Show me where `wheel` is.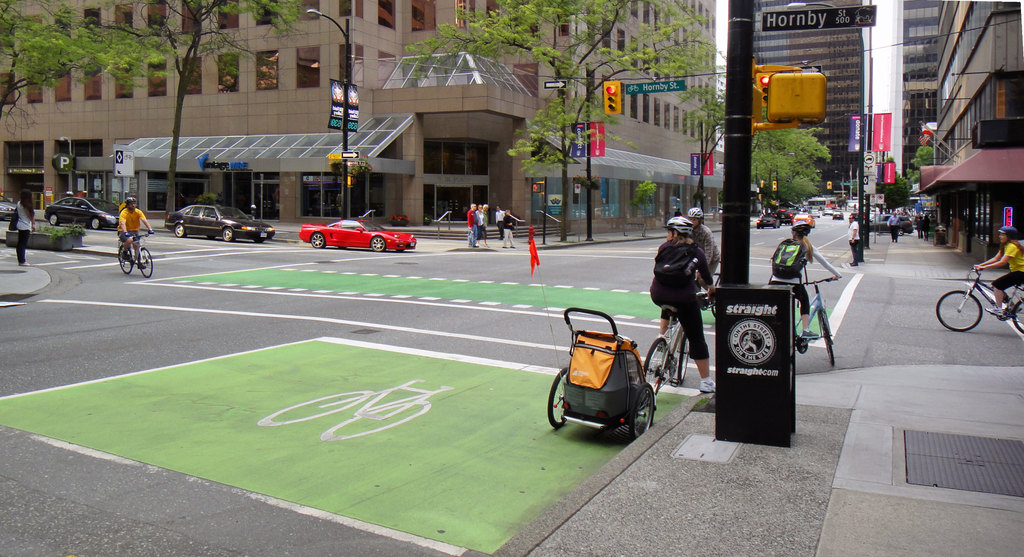
`wheel` is at [221, 228, 234, 241].
